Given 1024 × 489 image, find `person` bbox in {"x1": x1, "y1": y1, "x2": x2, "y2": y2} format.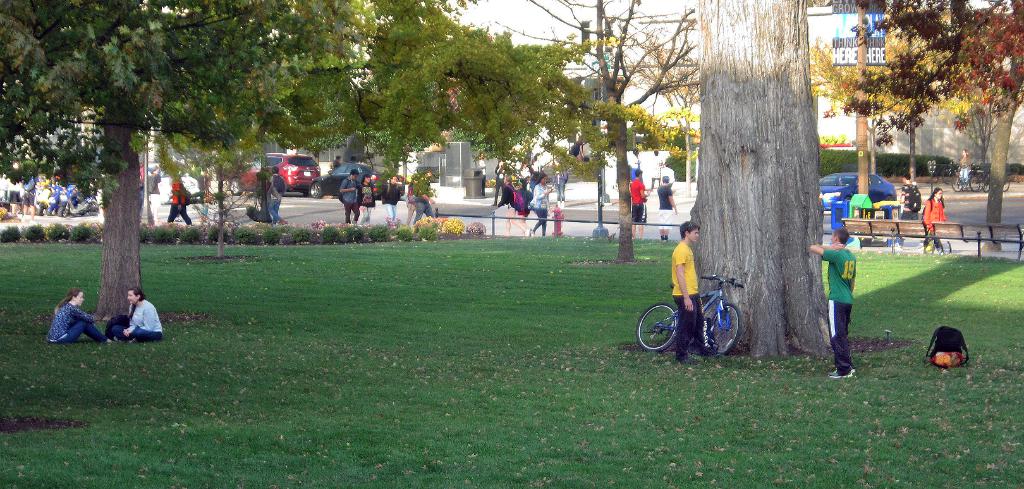
{"x1": 822, "y1": 211, "x2": 872, "y2": 377}.
